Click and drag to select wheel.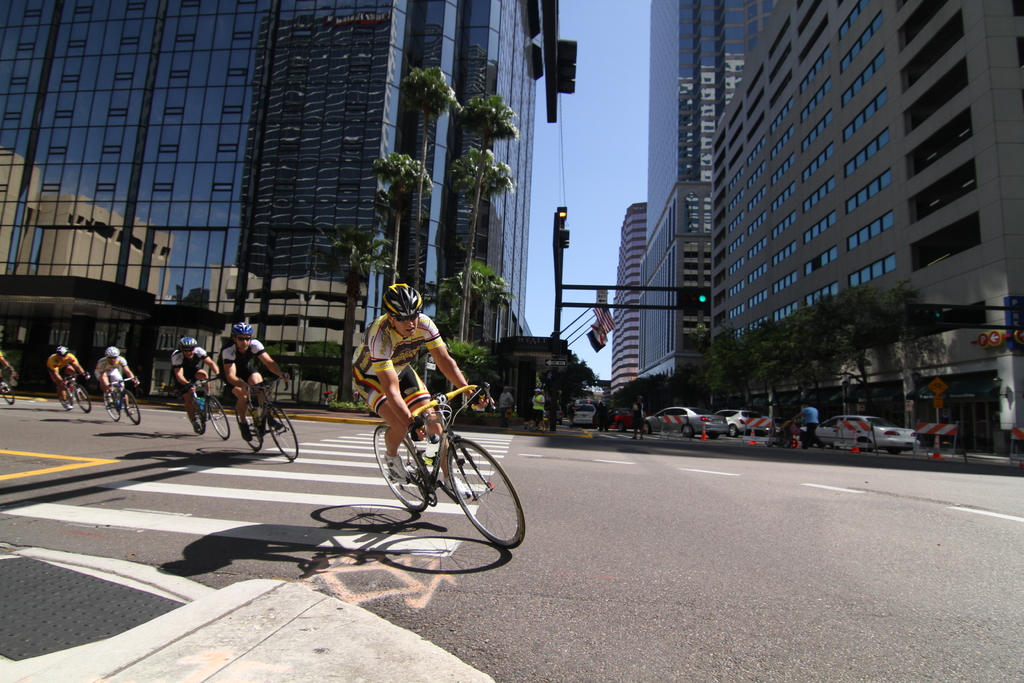
Selection: [372,425,435,513].
